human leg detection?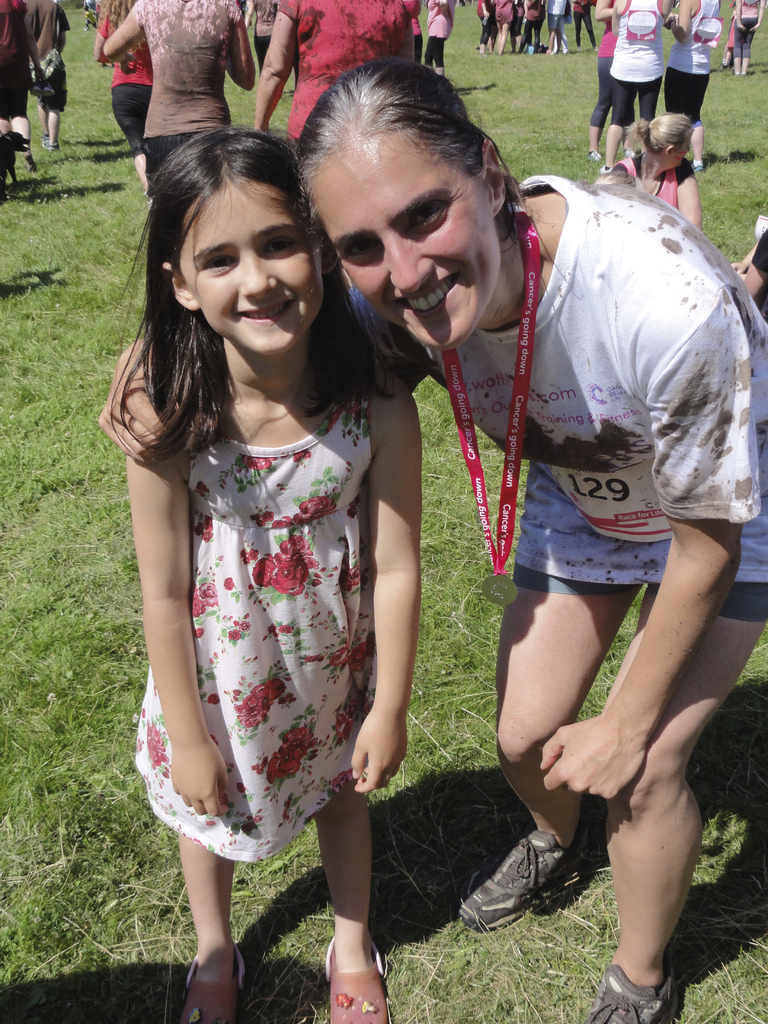
left=292, top=586, right=392, bottom=1023
